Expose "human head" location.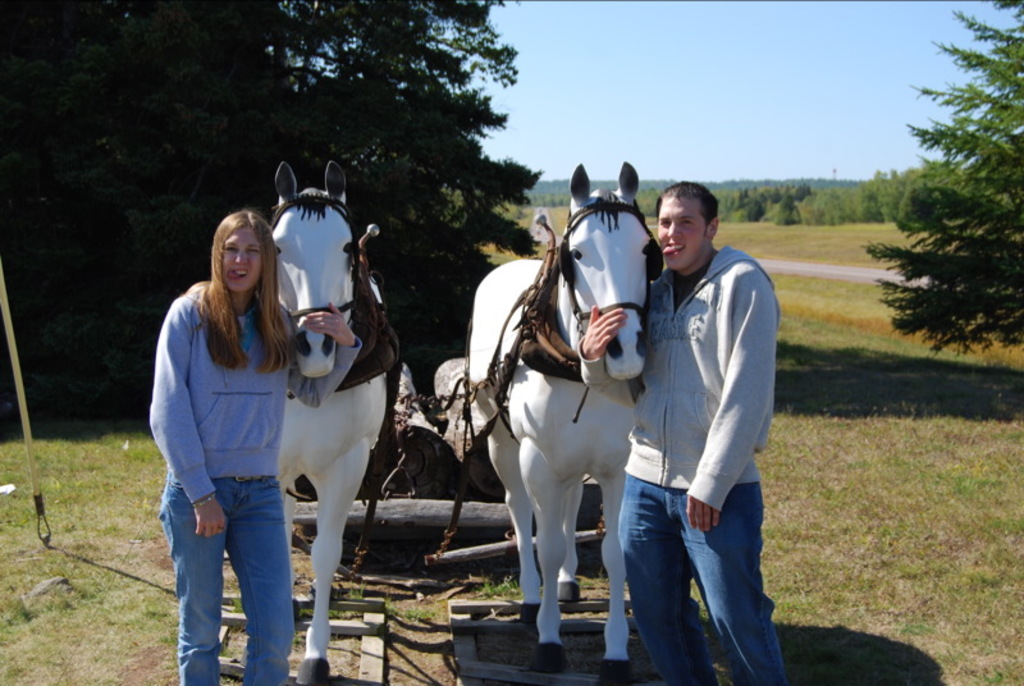
Exposed at 196,209,259,297.
